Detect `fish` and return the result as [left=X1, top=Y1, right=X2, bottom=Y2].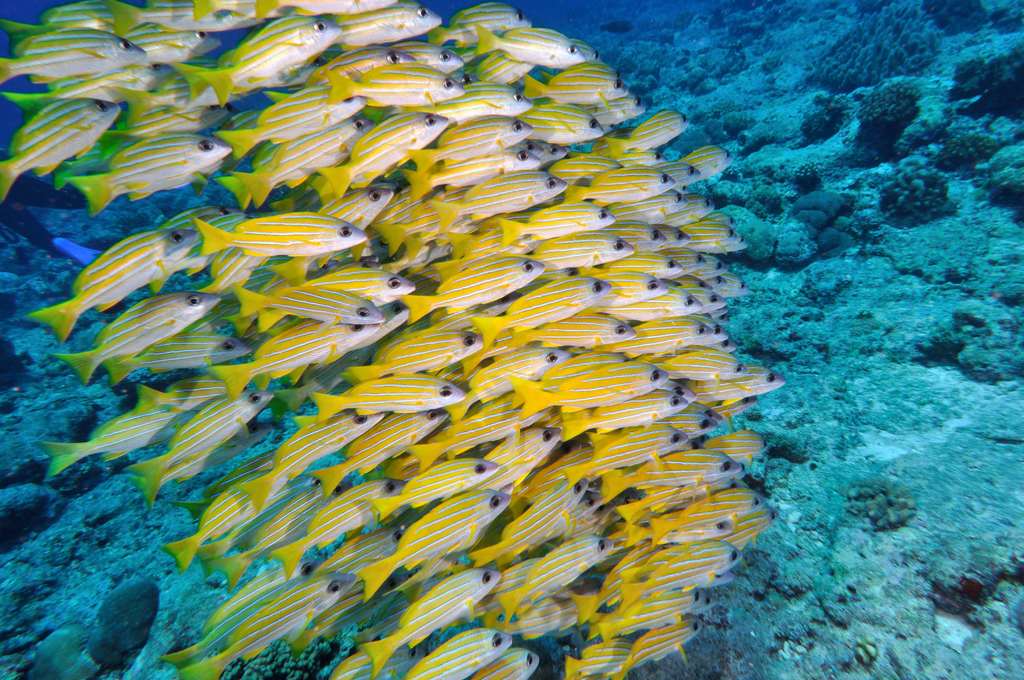
[left=147, top=208, right=250, bottom=296].
